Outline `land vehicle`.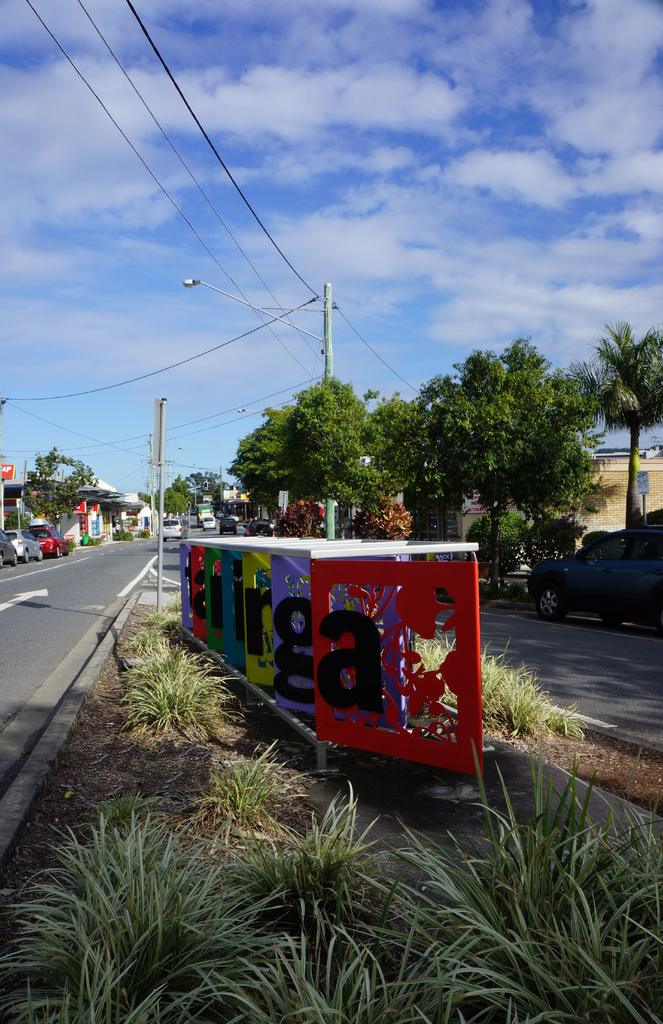
Outline: [238,520,247,536].
